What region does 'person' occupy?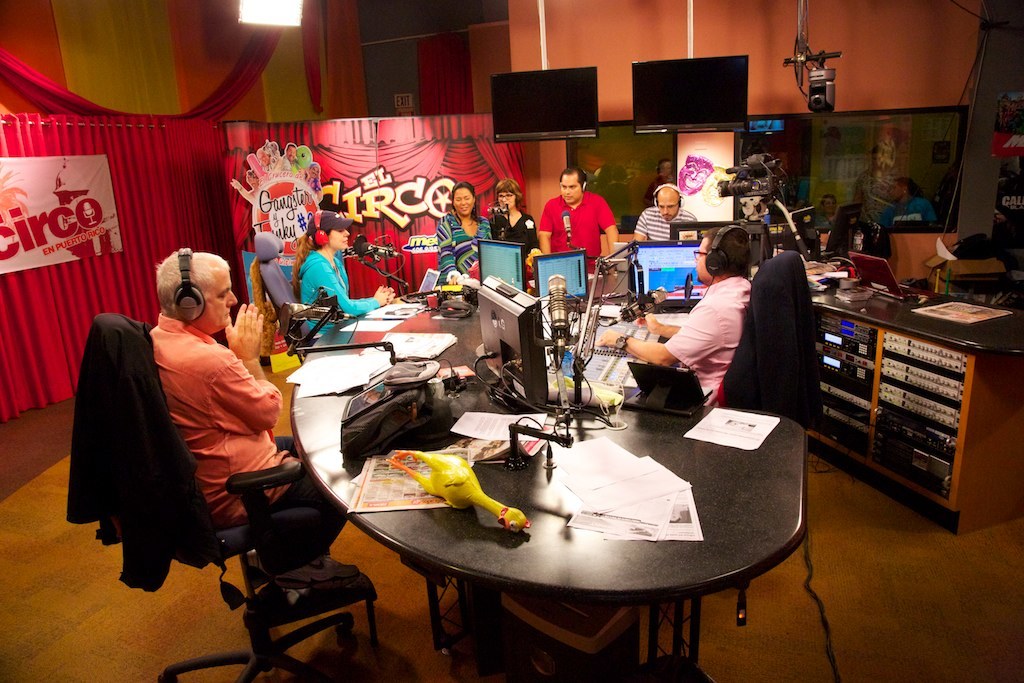
rect(549, 159, 621, 269).
